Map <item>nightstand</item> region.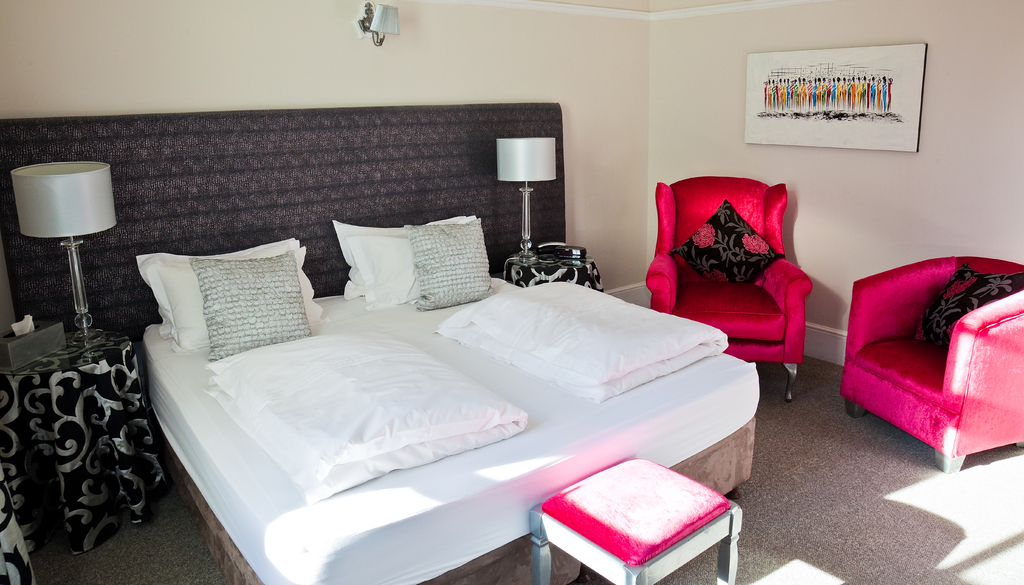
Mapped to crop(5, 312, 173, 559).
